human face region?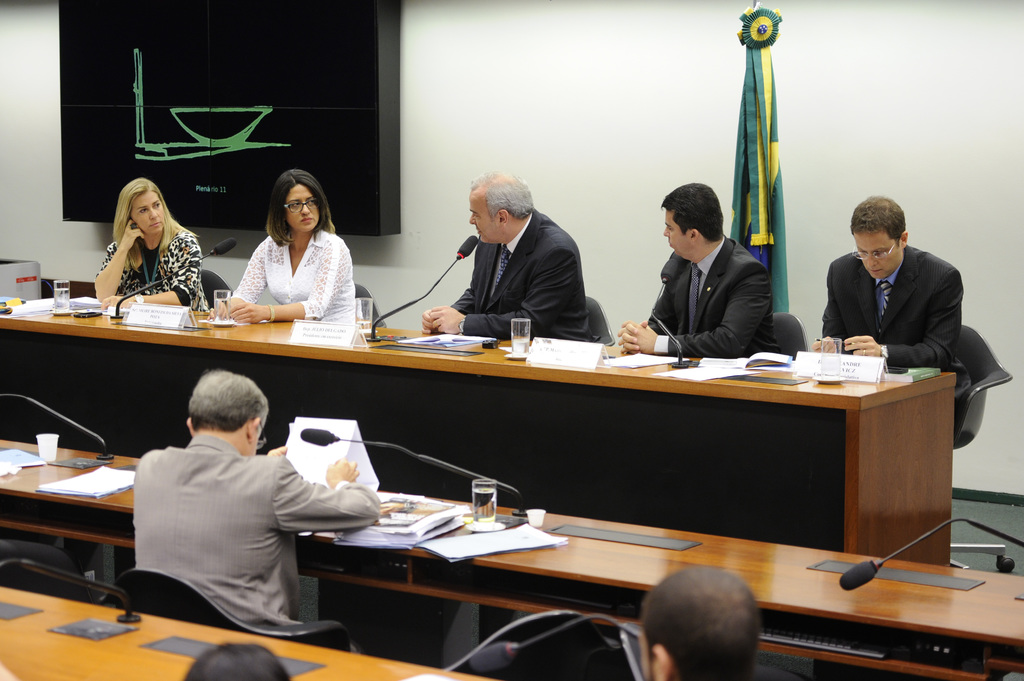
x1=467 y1=183 x2=509 y2=248
